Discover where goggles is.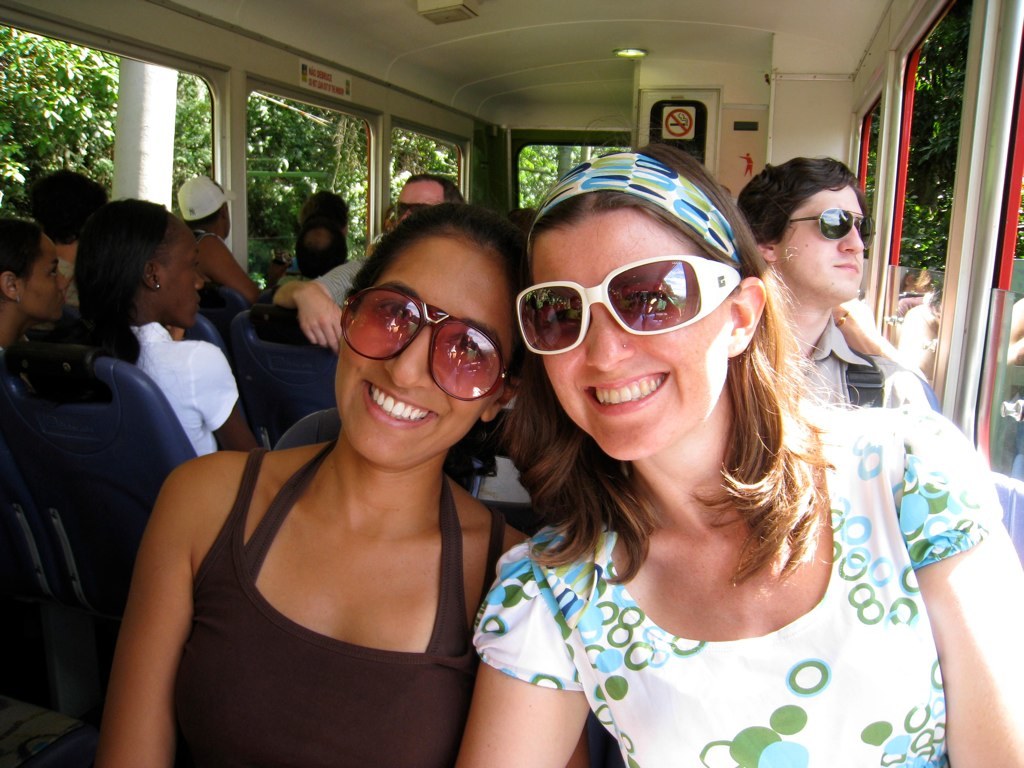
Discovered at (left=334, top=290, right=512, bottom=406).
